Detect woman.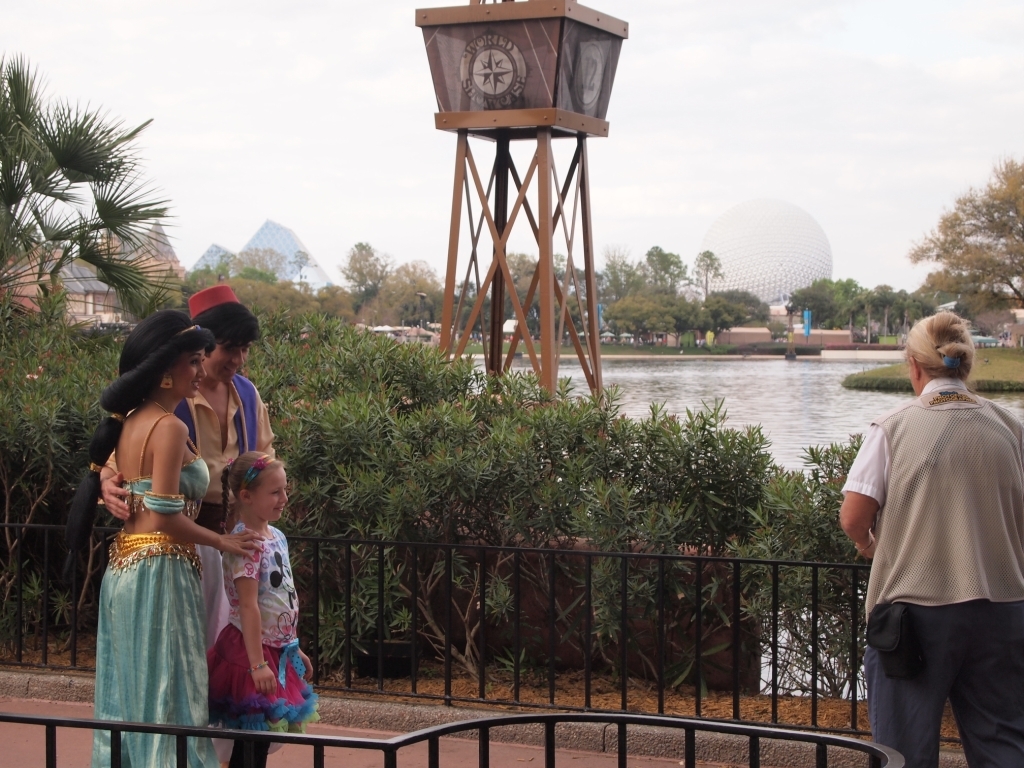
Detected at 78 284 246 750.
